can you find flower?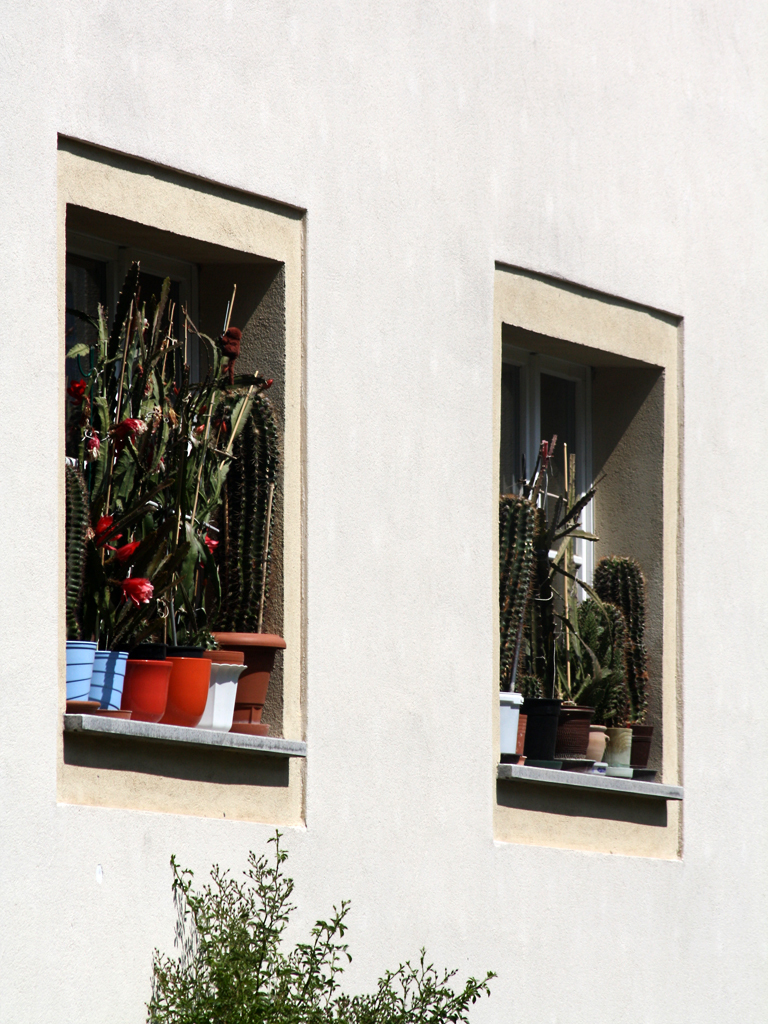
Yes, bounding box: rect(61, 365, 83, 422).
